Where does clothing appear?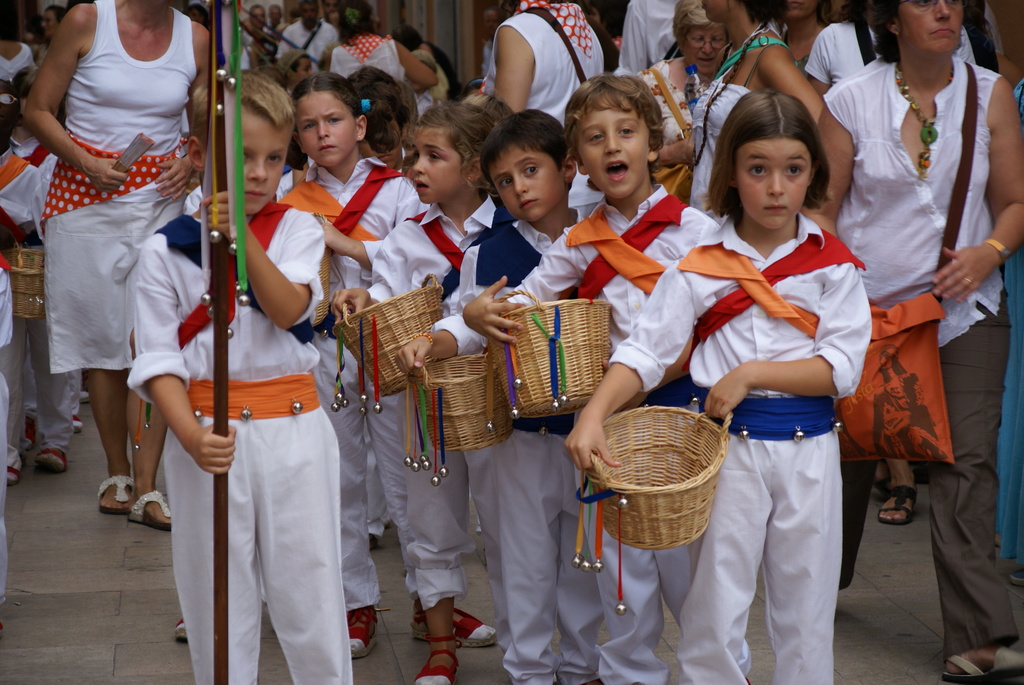
Appears at pyautogui.locateOnScreen(444, 223, 605, 684).
